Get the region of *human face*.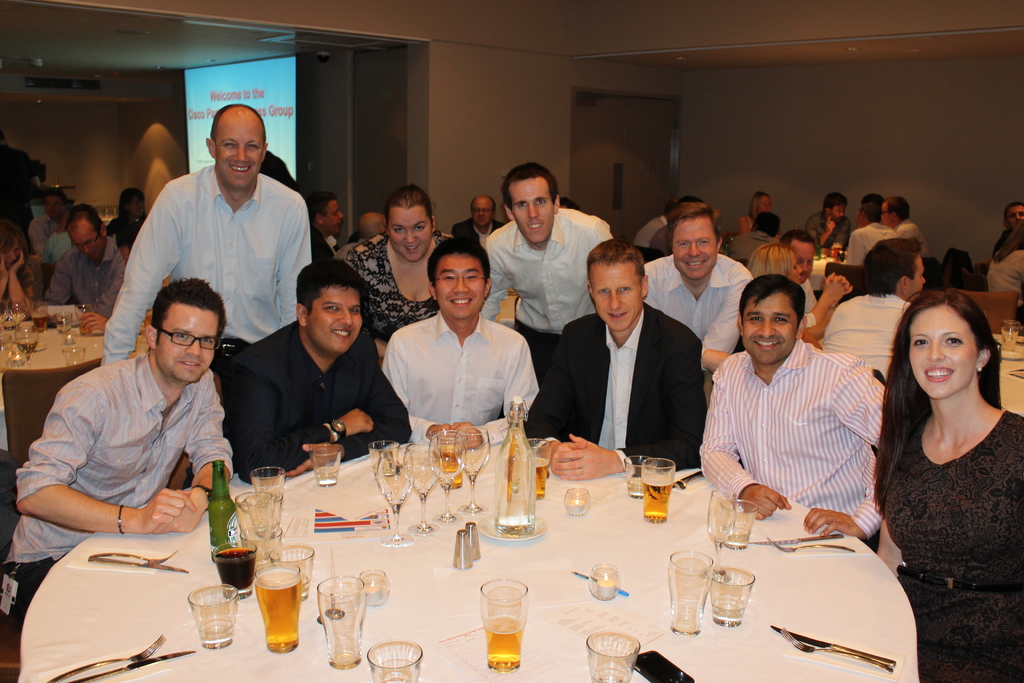
crop(387, 207, 435, 261).
